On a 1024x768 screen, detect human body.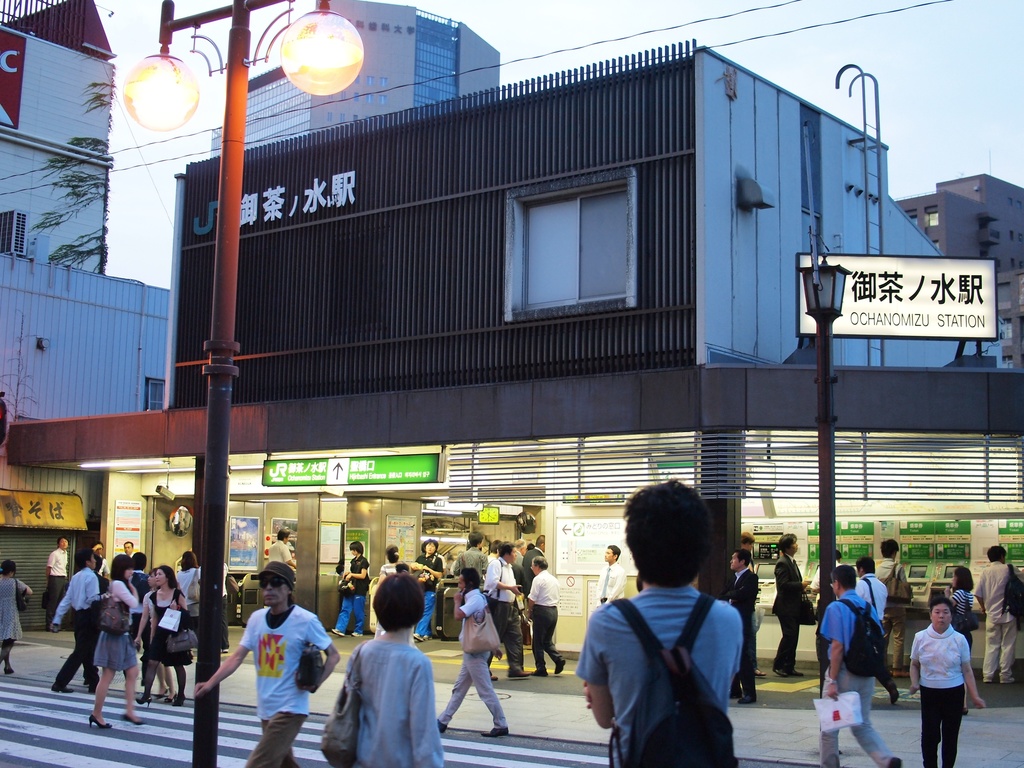
bbox(909, 623, 990, 764).
